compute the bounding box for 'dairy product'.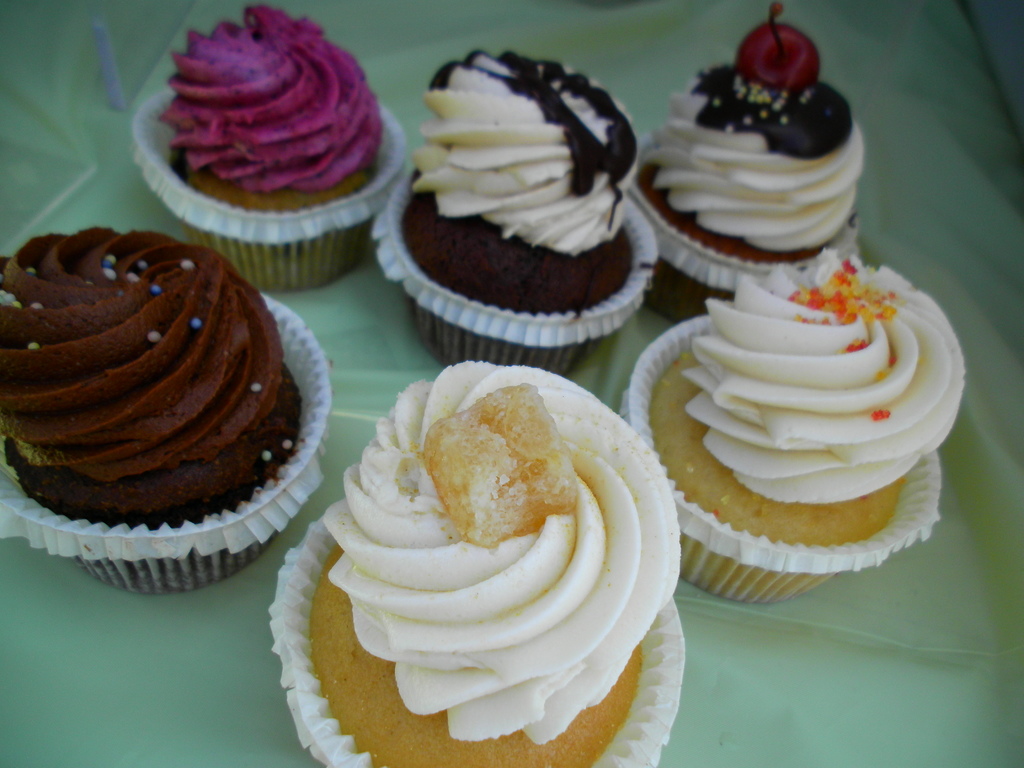
<region>624, 60, 868, 257</region>.
